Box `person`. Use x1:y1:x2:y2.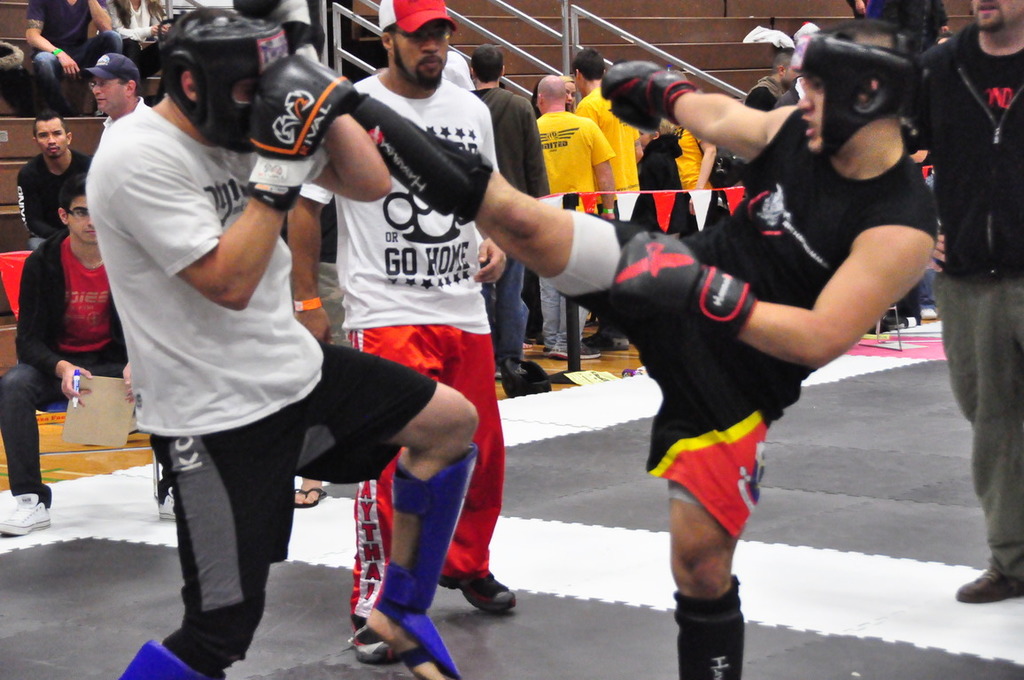
294:0:531:646.
